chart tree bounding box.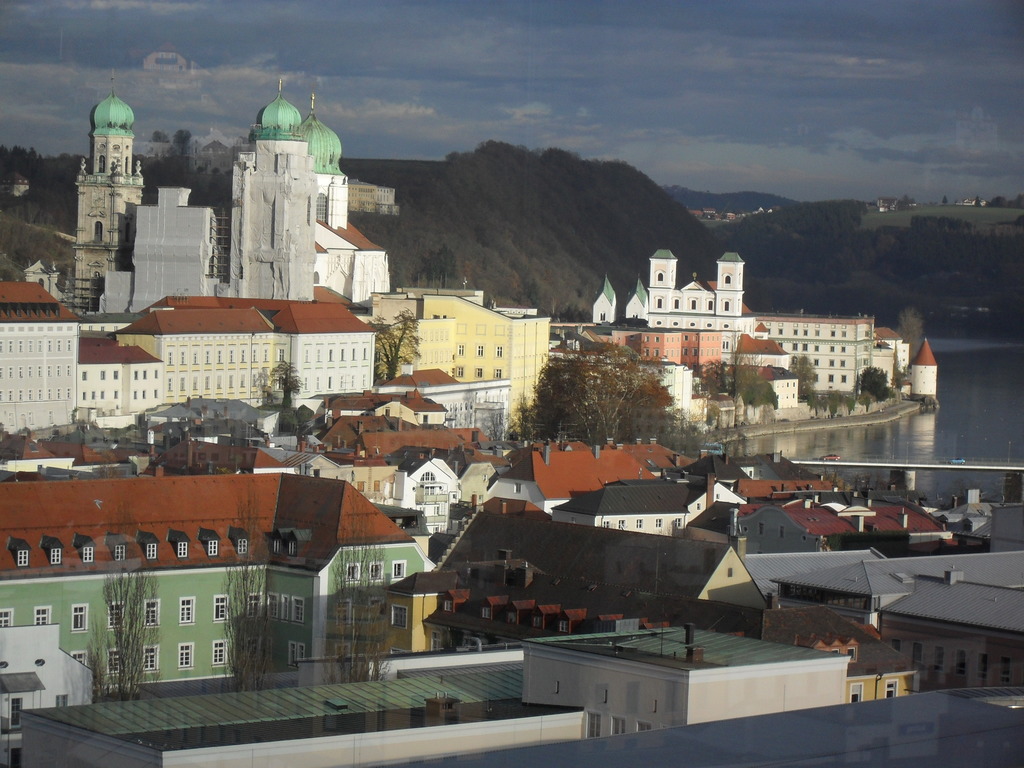
Charted: rect(202, 166, 230, 207).
